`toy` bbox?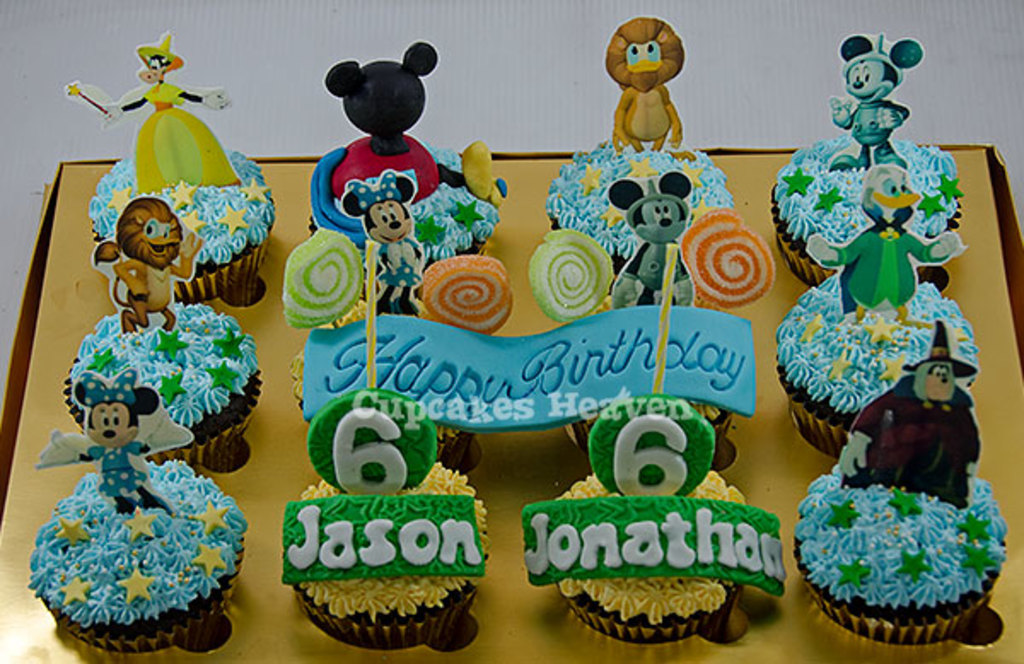
box(782, 157, 961, 321)
